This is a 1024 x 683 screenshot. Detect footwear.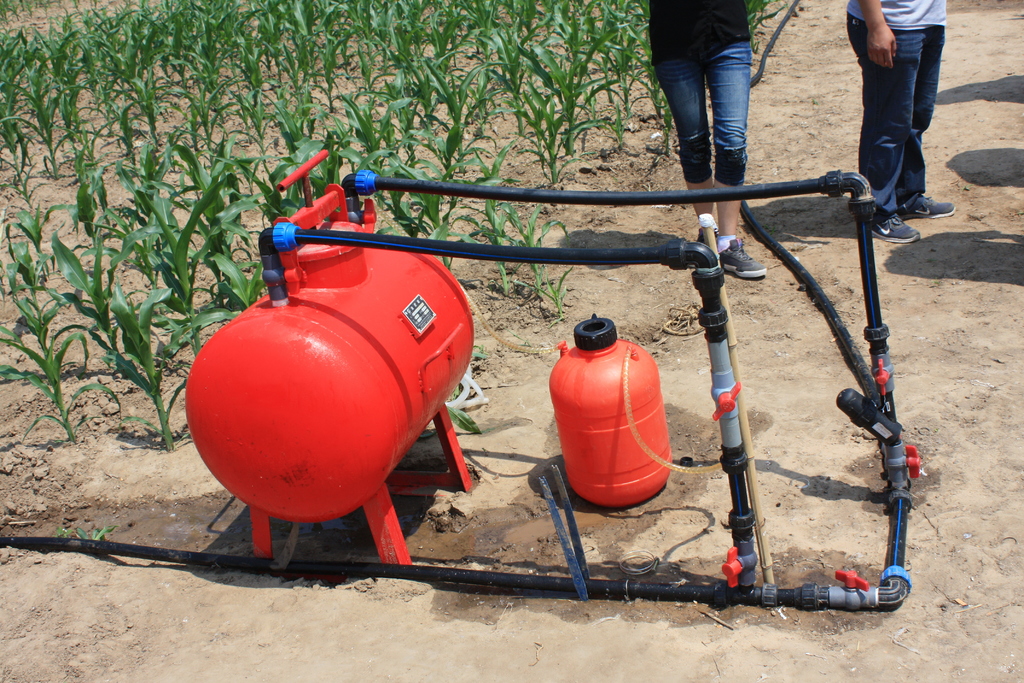
pyautogui.locateOnScreen(872, 209, 922, 246).
